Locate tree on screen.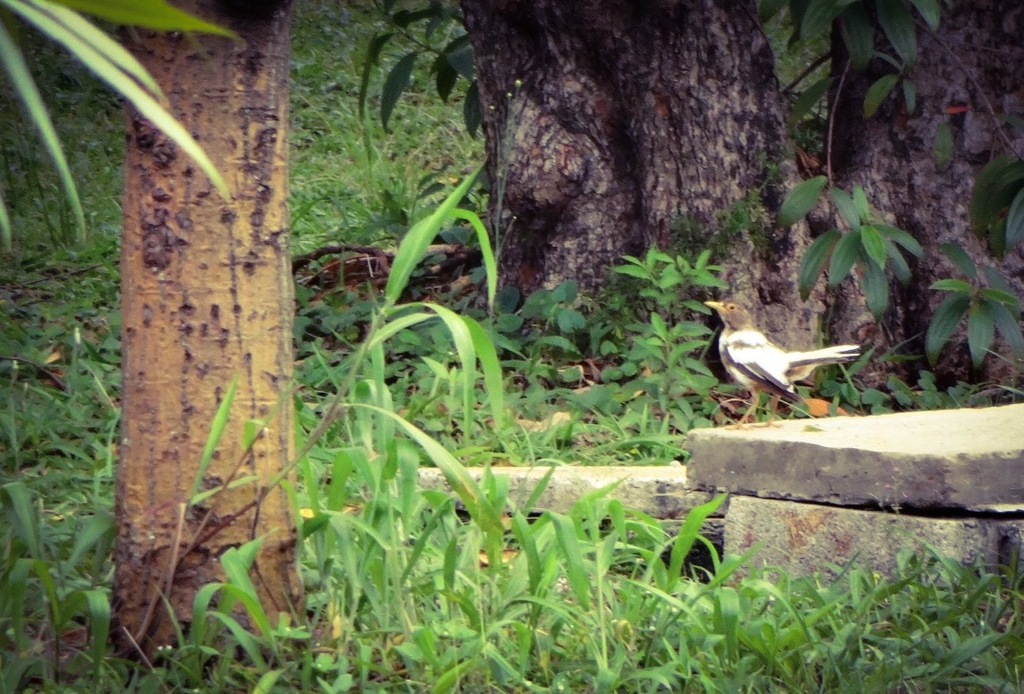
On screen at <region>0, 4, 317, 669</region>.
